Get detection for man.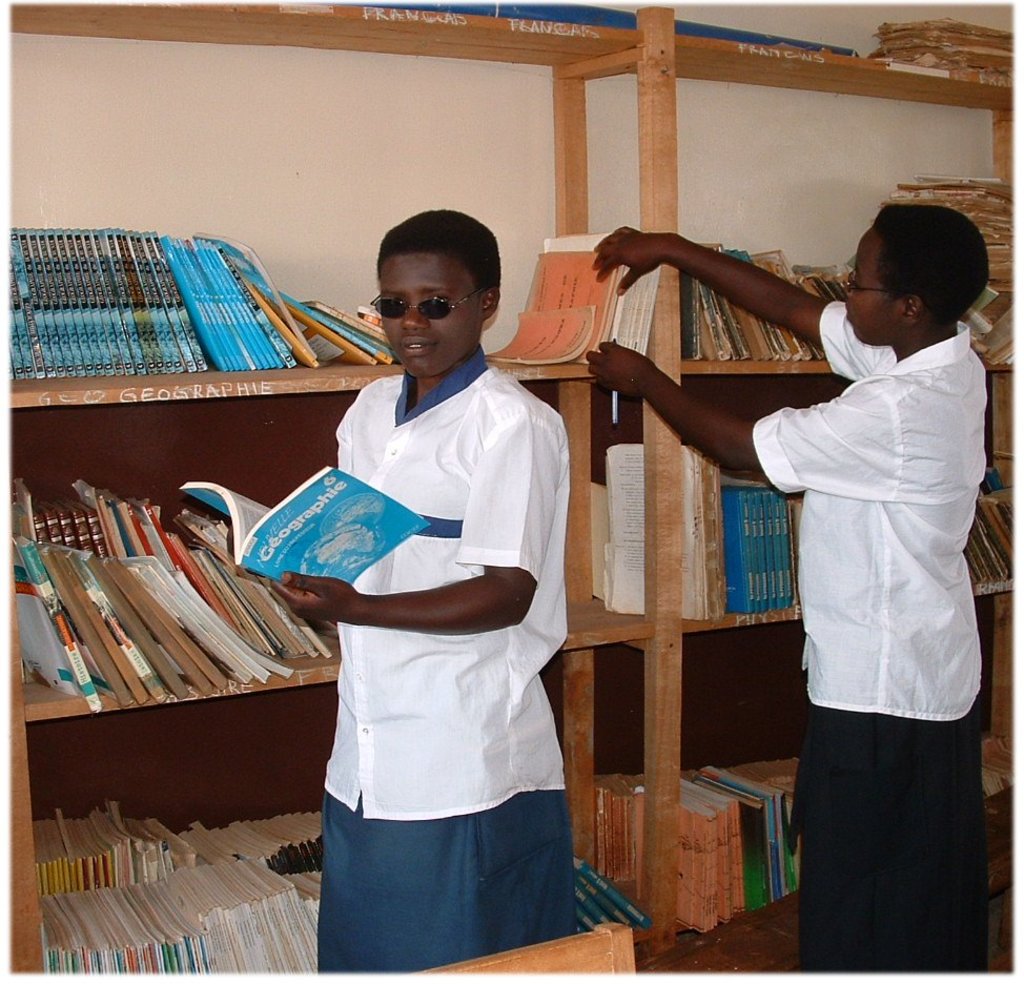
Detection: box=[273, 208, 578, 983].
